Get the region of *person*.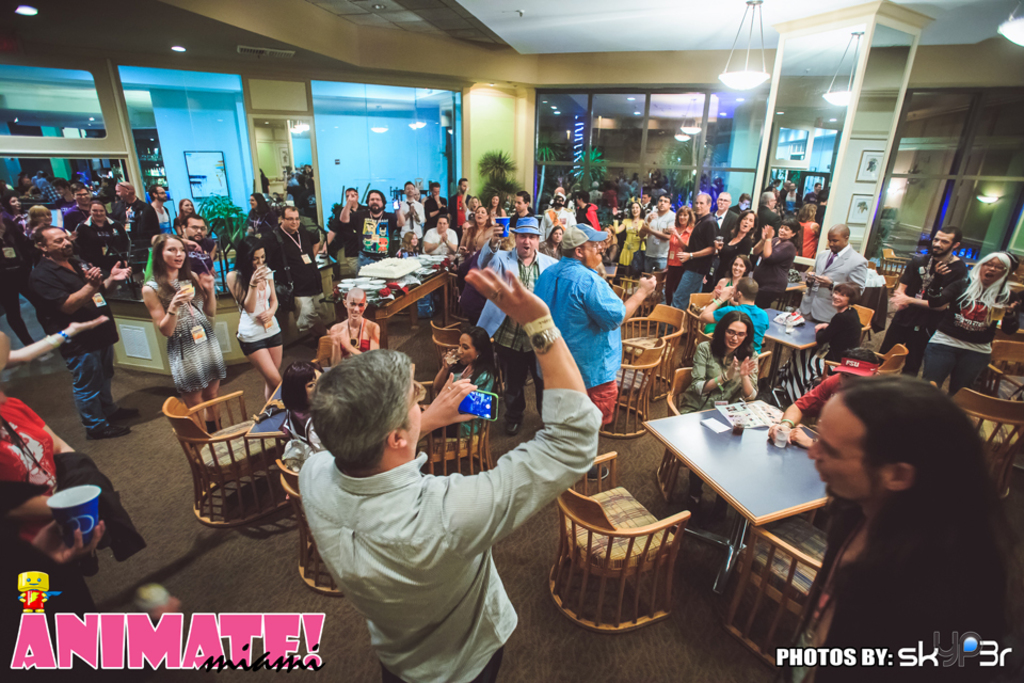
{"left": 611, "top": 201, "right": 649, "bottom": 288}.
